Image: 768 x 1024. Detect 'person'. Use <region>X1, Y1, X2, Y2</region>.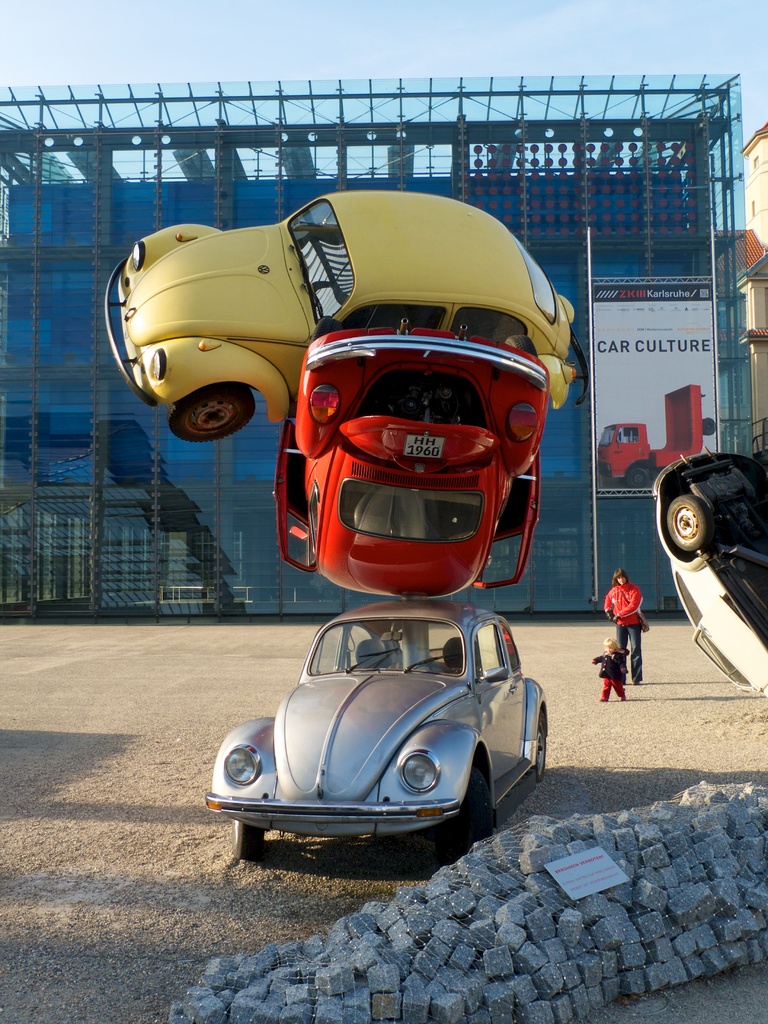
<region>589, 634, 630, 699</region>.
